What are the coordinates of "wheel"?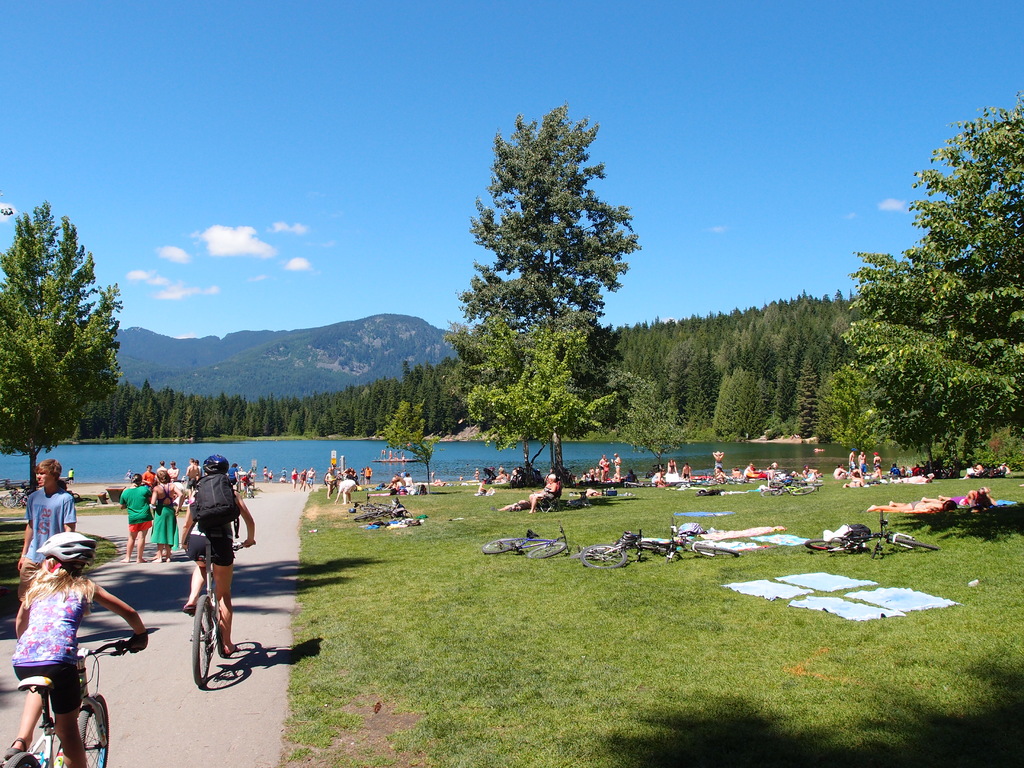
BBox(189, 594, 216, 694).
